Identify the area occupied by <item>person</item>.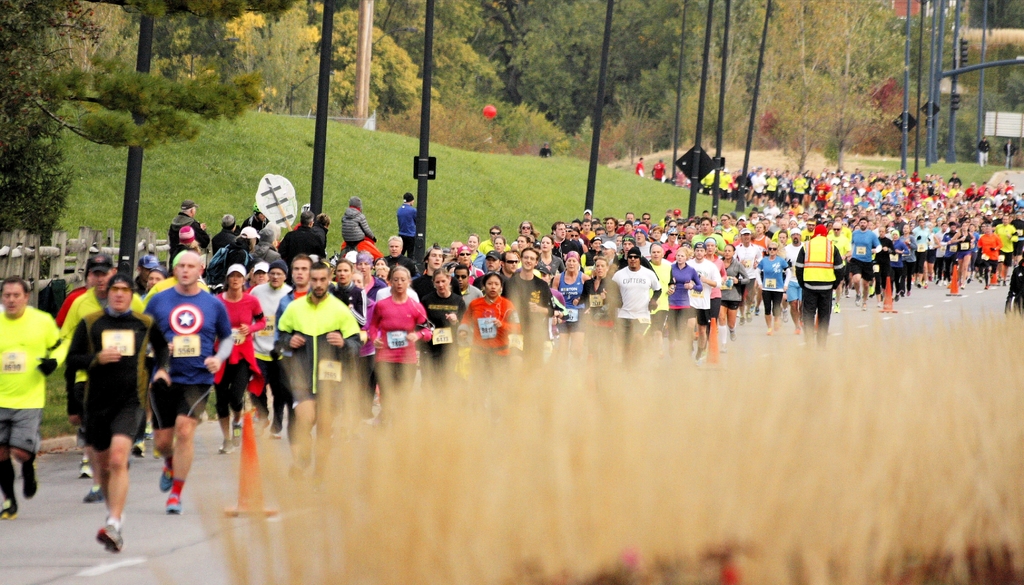
Area: [x1=513, y1=245, x2=543, y2=311].
